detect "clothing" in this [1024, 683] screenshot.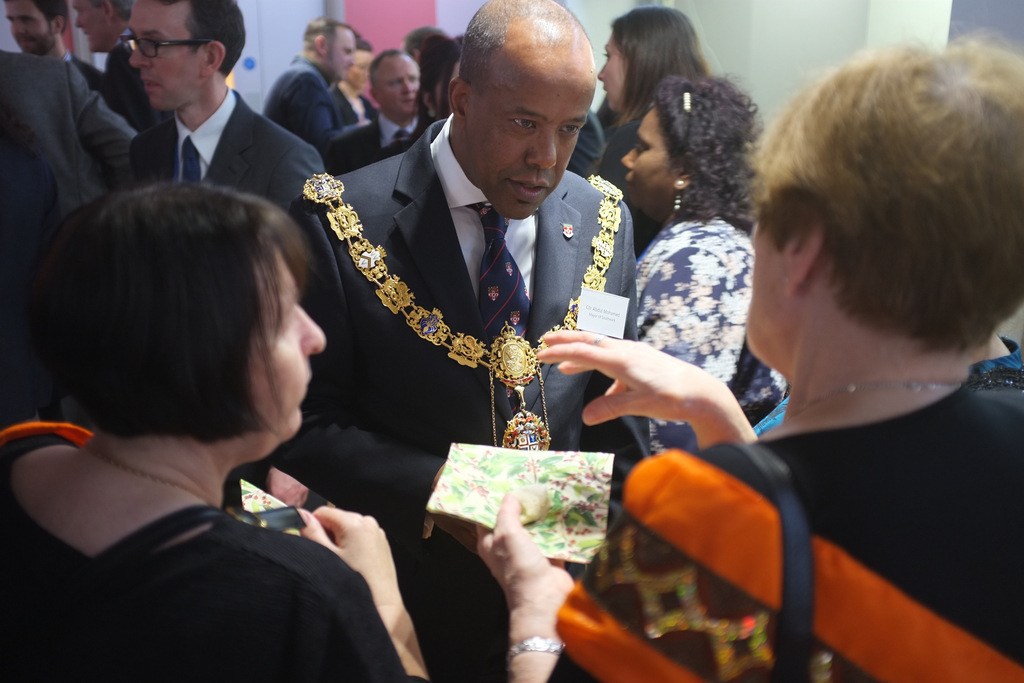
Detection: bbox=(612, 215, 787, 486).
